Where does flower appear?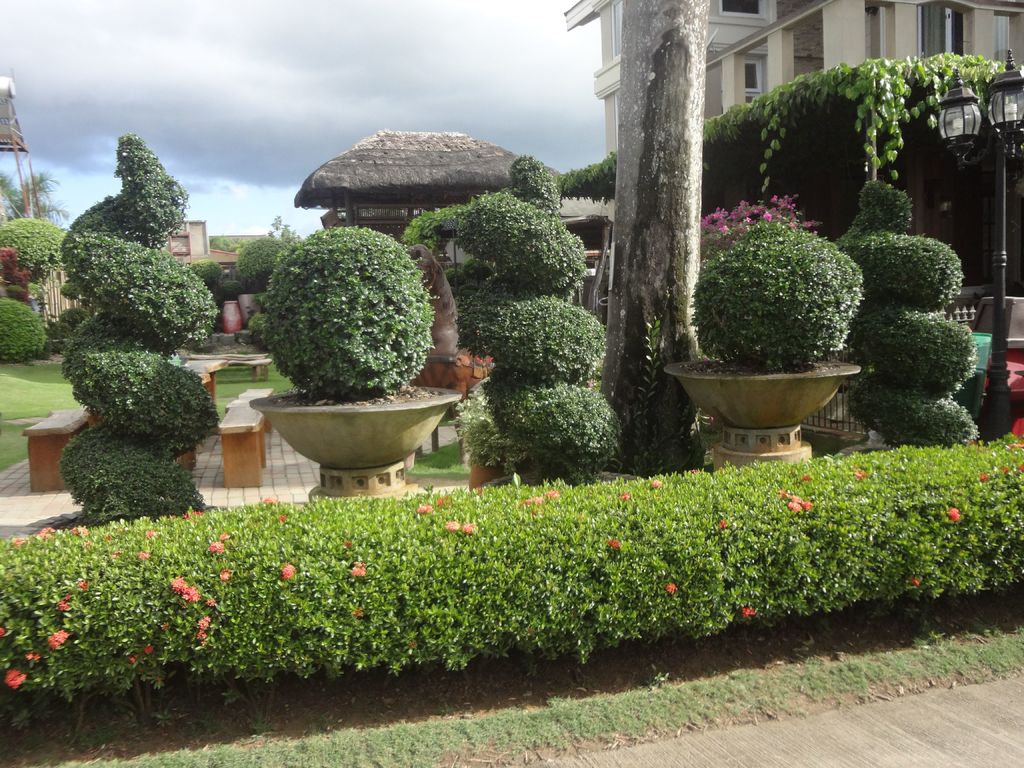
Appears at <box>609,537,621,554</box>.
